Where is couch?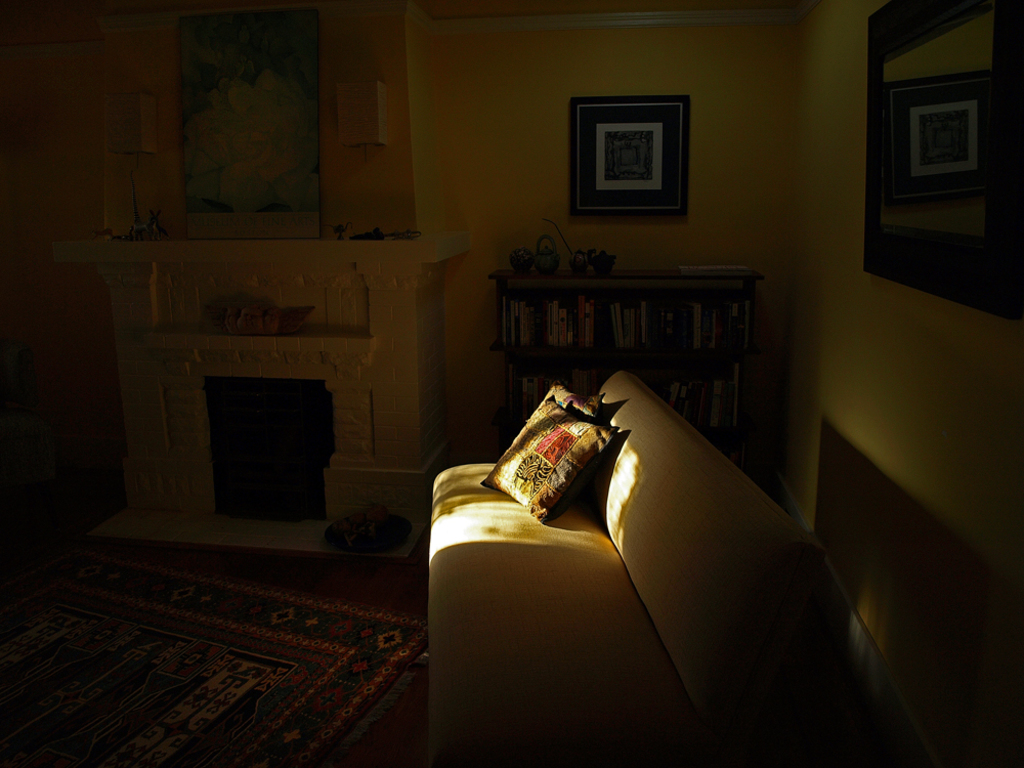
<region>416, 371, 824, 767</region>.
